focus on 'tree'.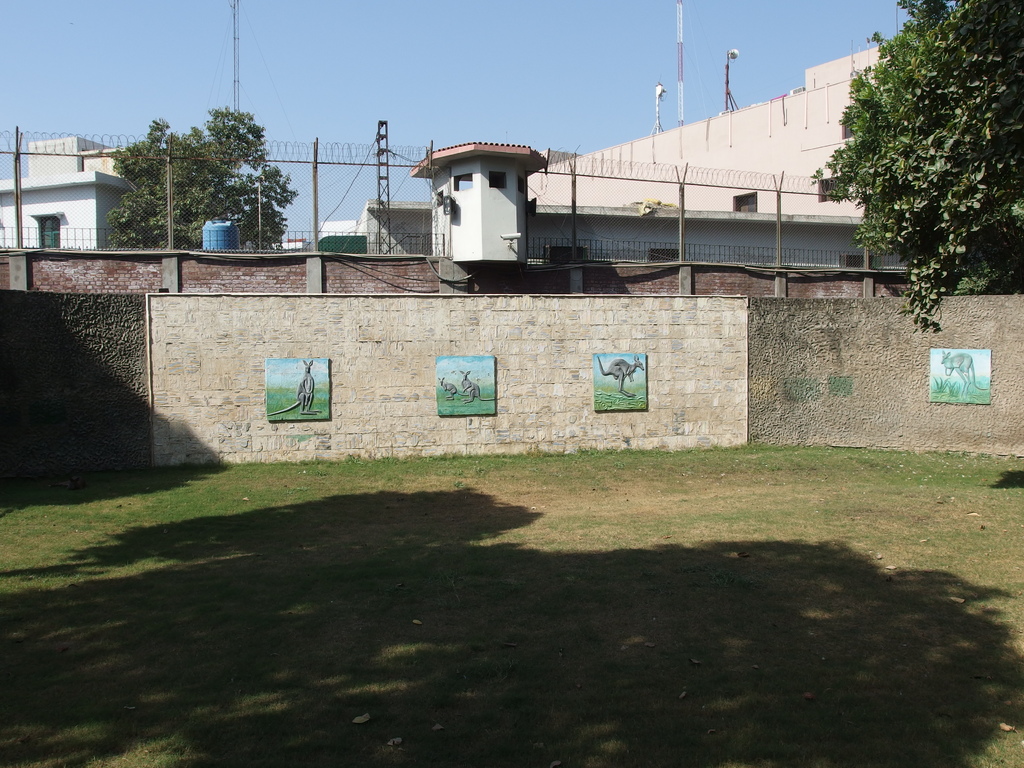
Focused at 107, 98, 297, 252.
